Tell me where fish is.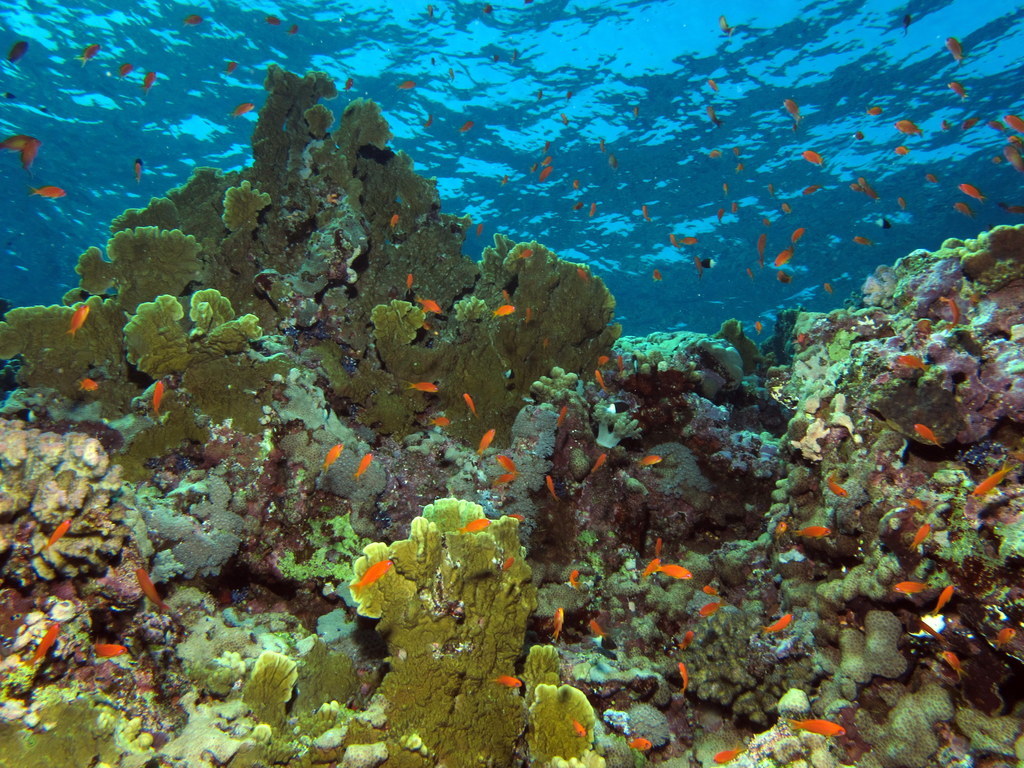
fish is at <bbox>573, 183, 581, 188</bbox>.
